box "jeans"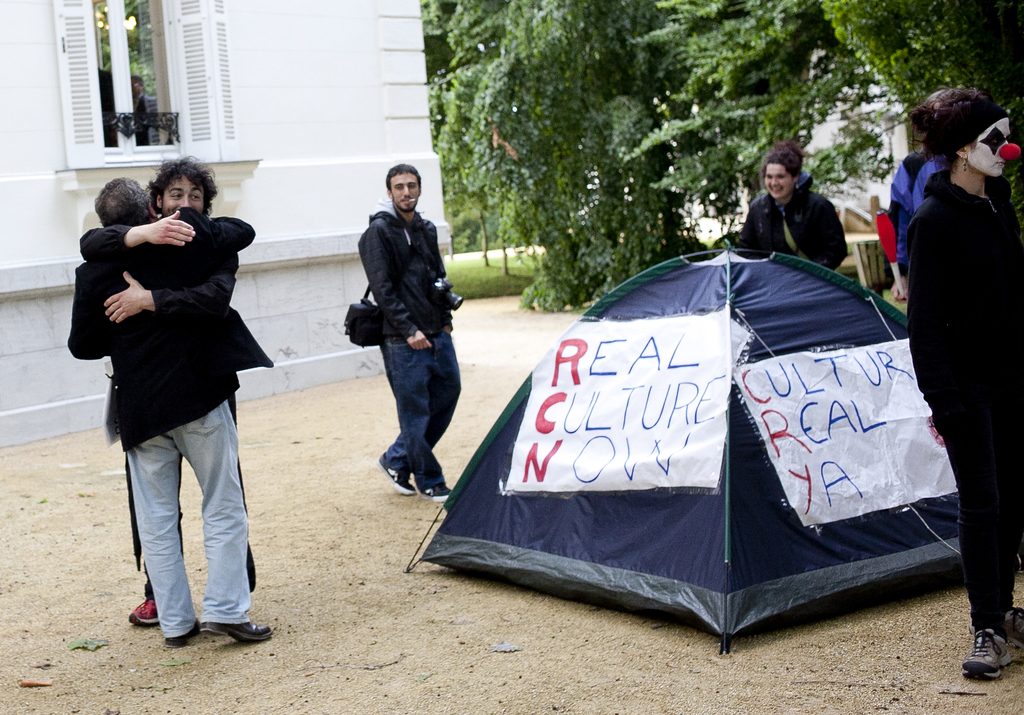
select_region(126, 402, 250, 643)
